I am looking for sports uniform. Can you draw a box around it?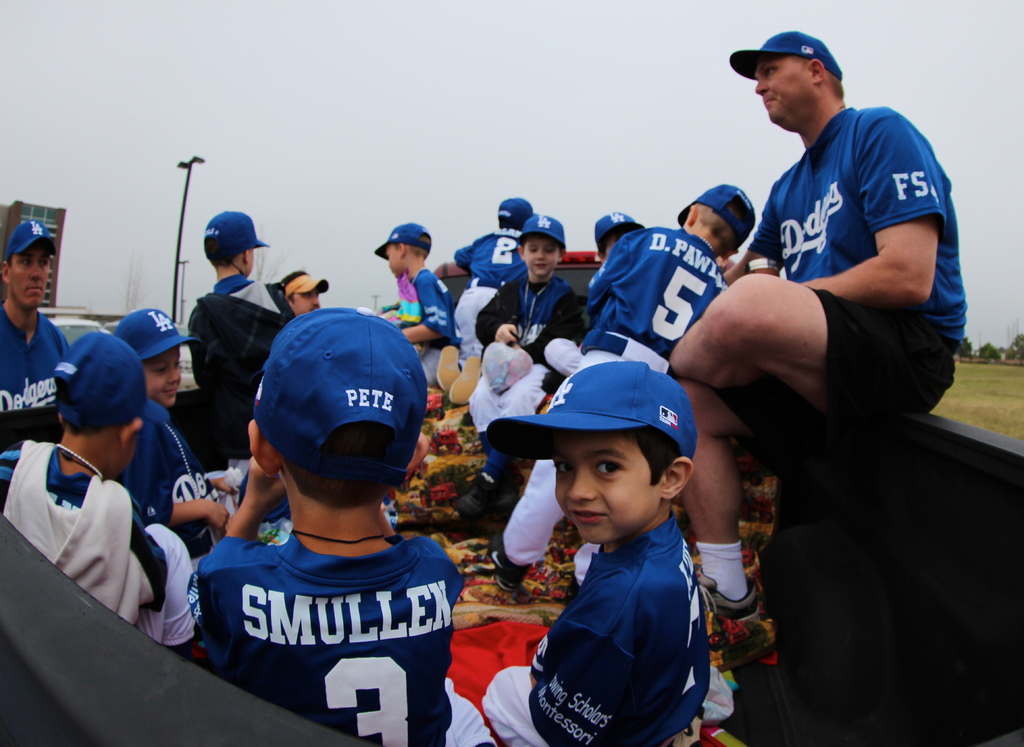
Sure, the bounding box is (186, 529, 463, 746).
